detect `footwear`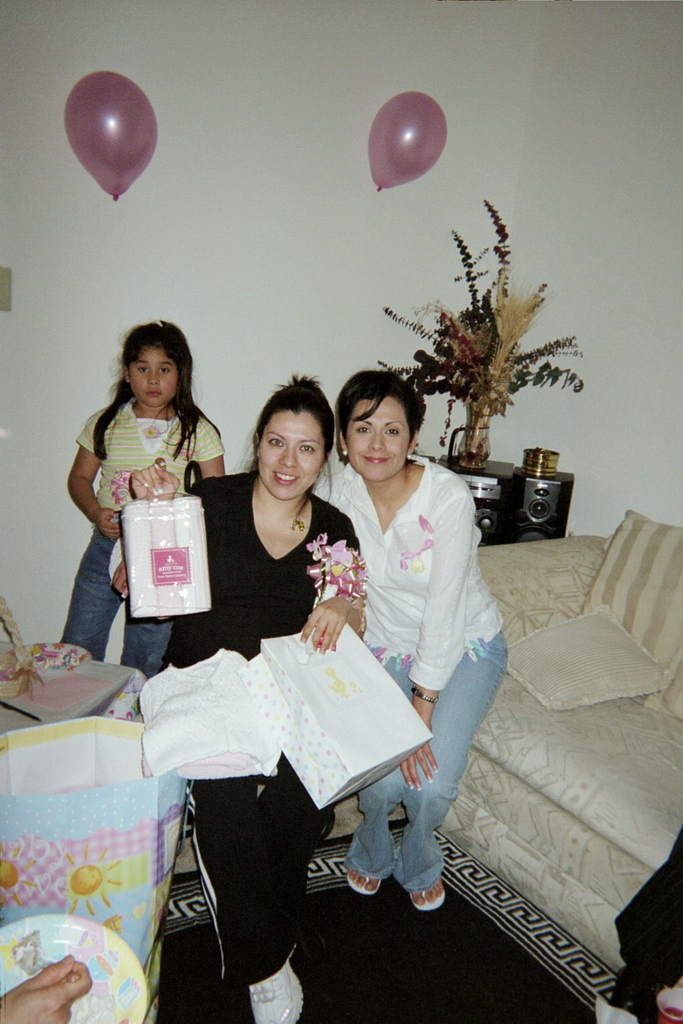
x1=344 y1=867 x2=381 y2=897
